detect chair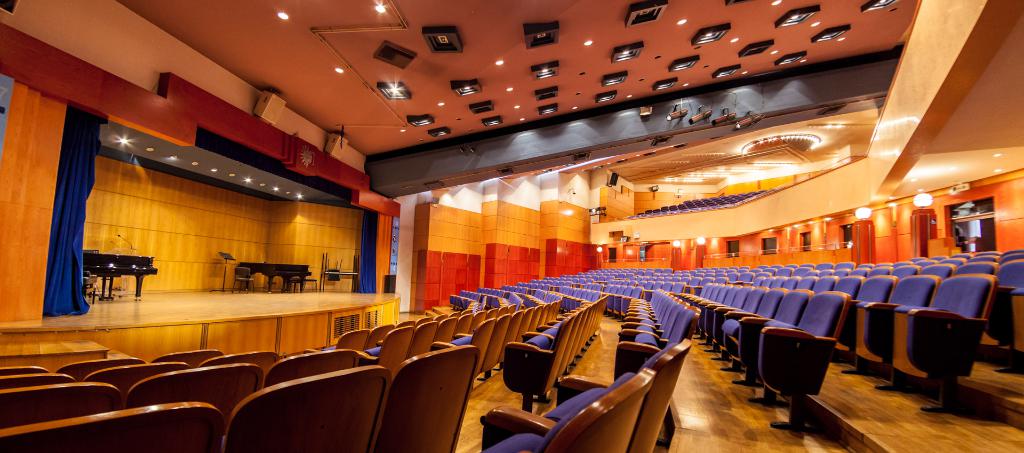
{"x1": 257, "y1": 347, "x2": 374, "y2": 391}
